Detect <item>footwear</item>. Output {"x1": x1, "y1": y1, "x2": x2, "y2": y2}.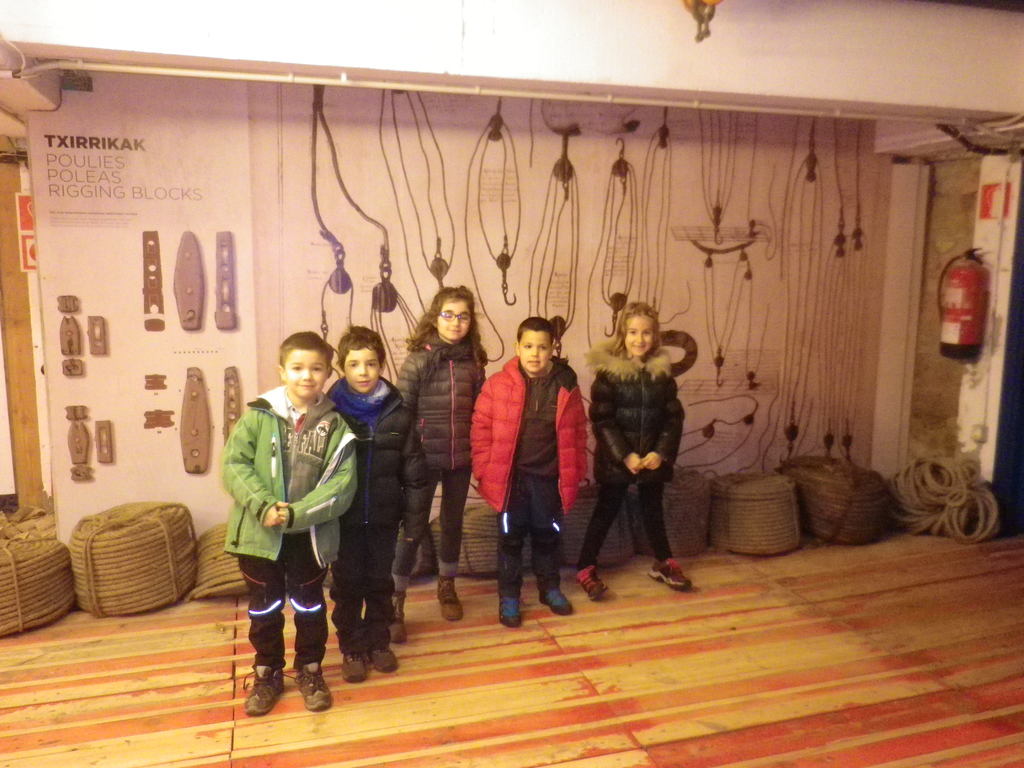
{"x1": 292, "y1": 664, "x2": 330, "y2": 713}.
